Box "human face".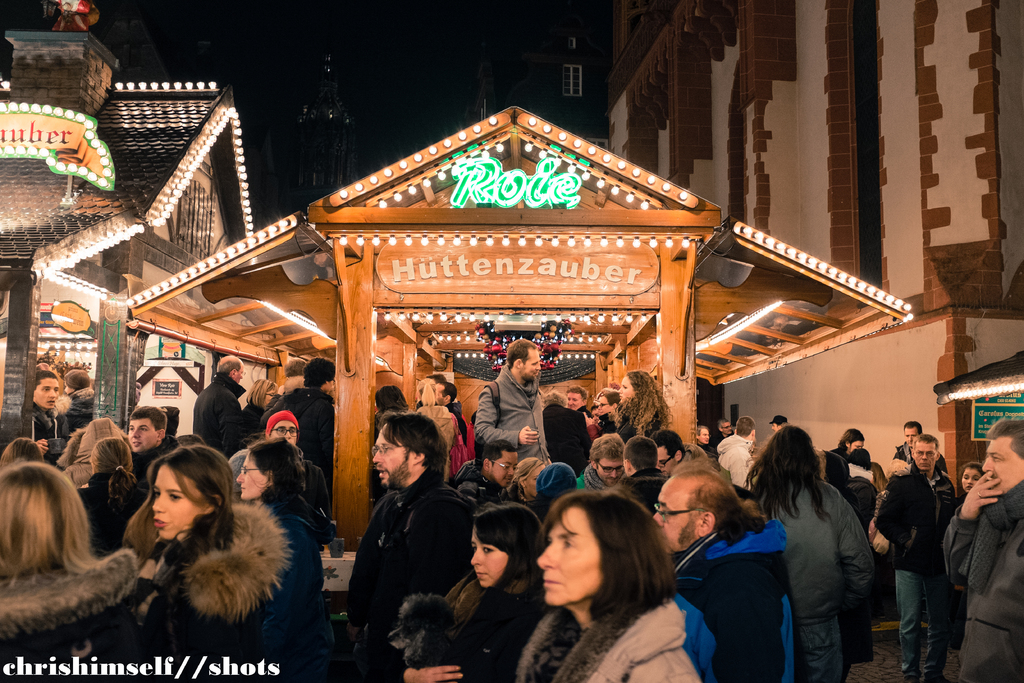
region(151, 466, 204, 543).
